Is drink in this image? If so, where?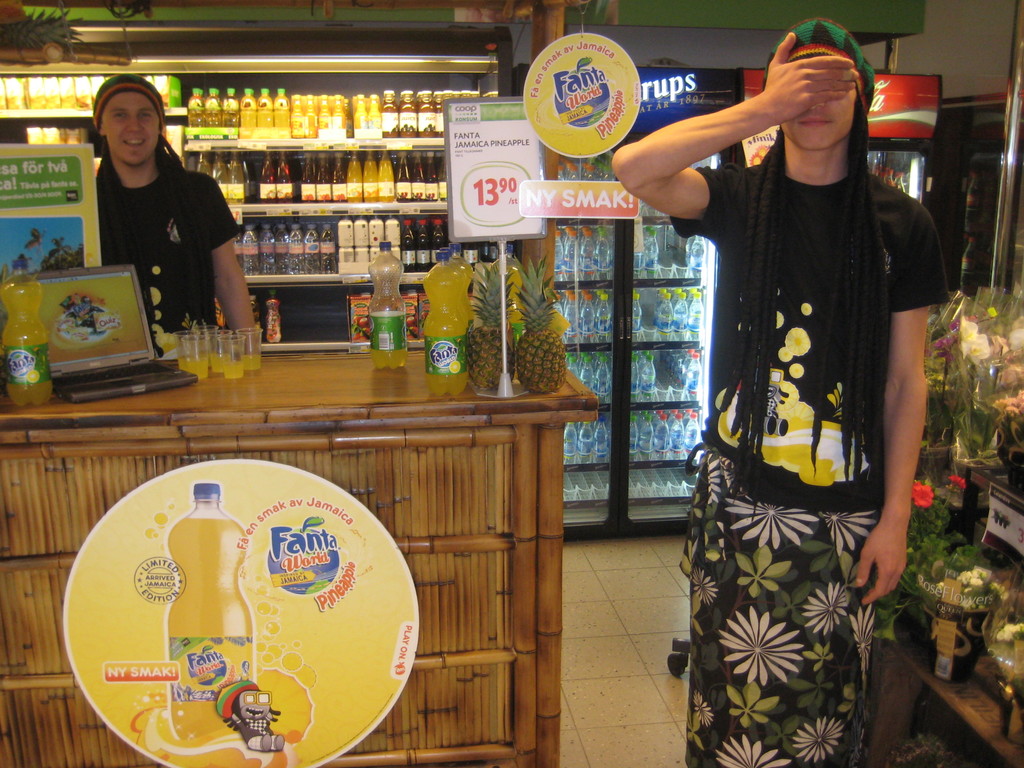
Yes, at 185:86:381:134.
